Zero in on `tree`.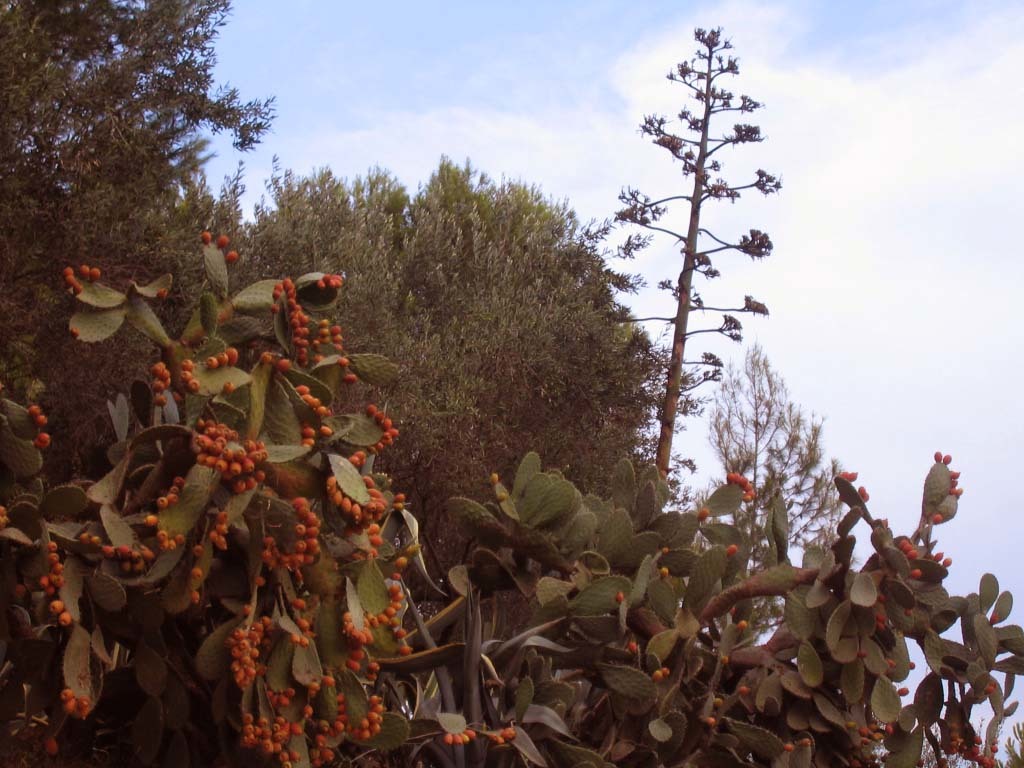
Zeroed in: 0/0/276/492.
